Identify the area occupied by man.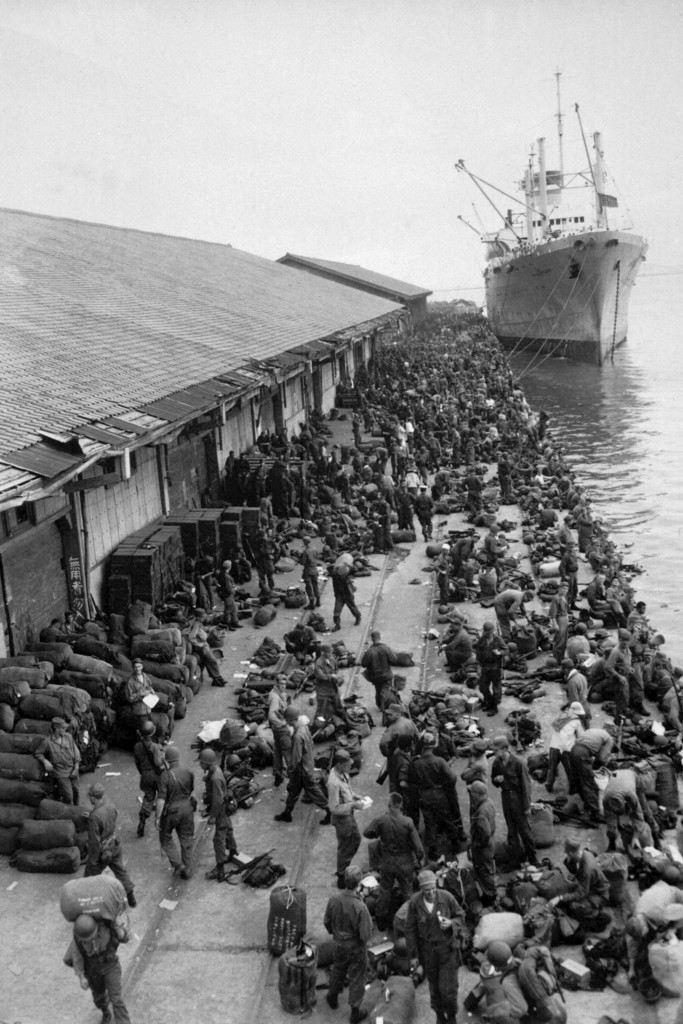
Area: 363,792,425,936.
